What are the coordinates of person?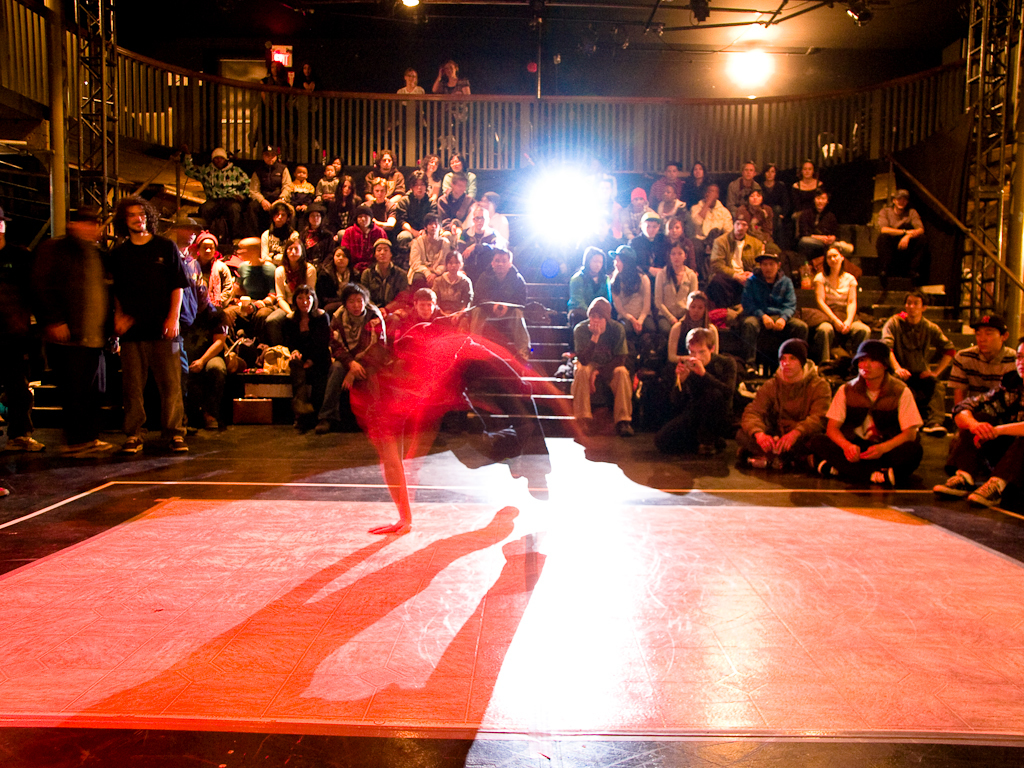
(732, 178, 780, 259).
